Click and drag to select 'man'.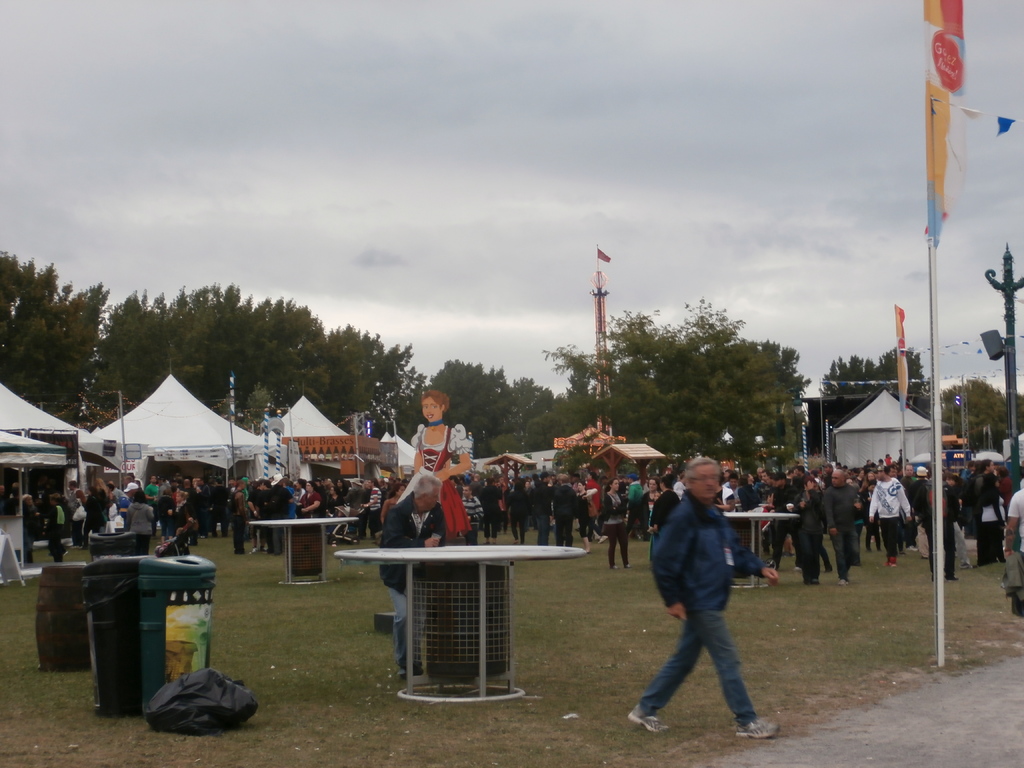
Selection: 66, 480, 84, 549.
